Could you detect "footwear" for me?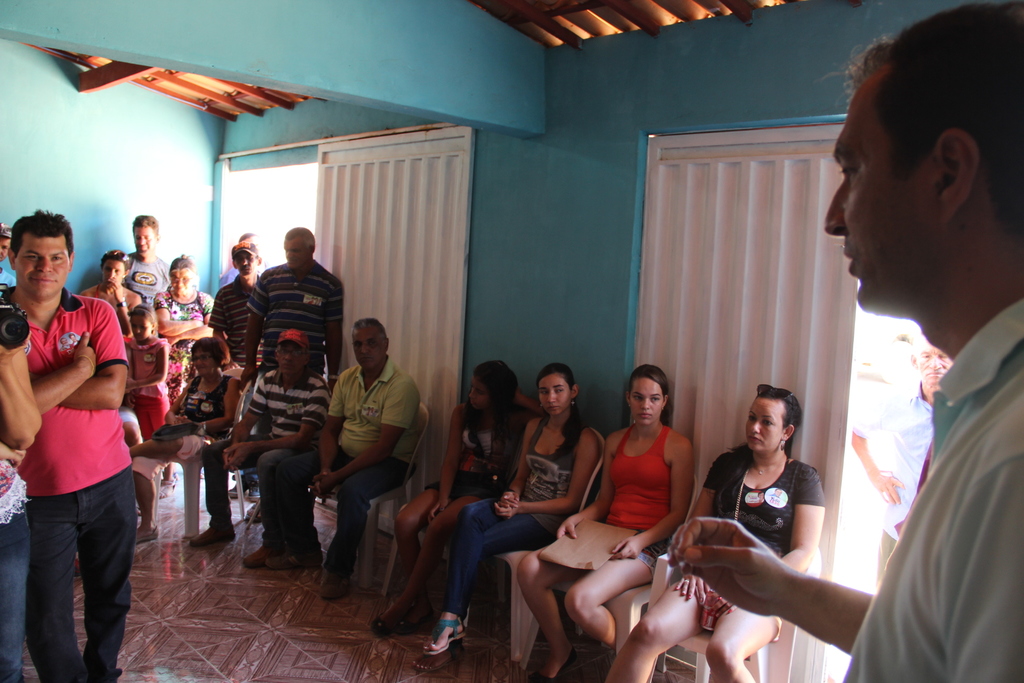
Detection result: BBox(157, 477, 177, 497).
